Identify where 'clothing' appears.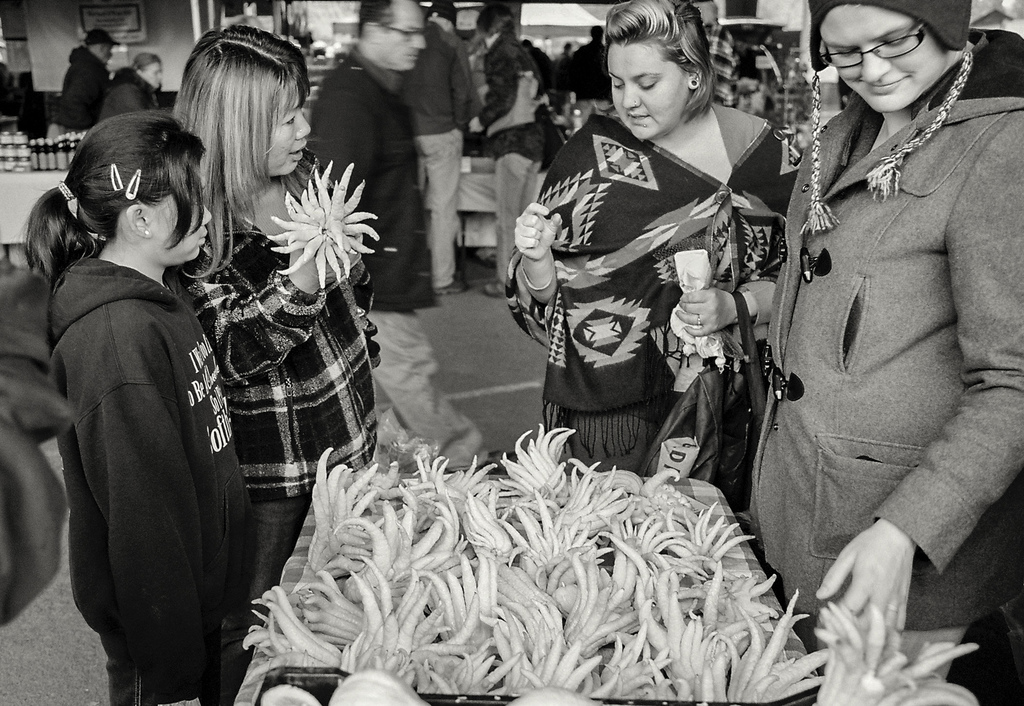
Appears at Rect(753, 53, 1012, 623).
